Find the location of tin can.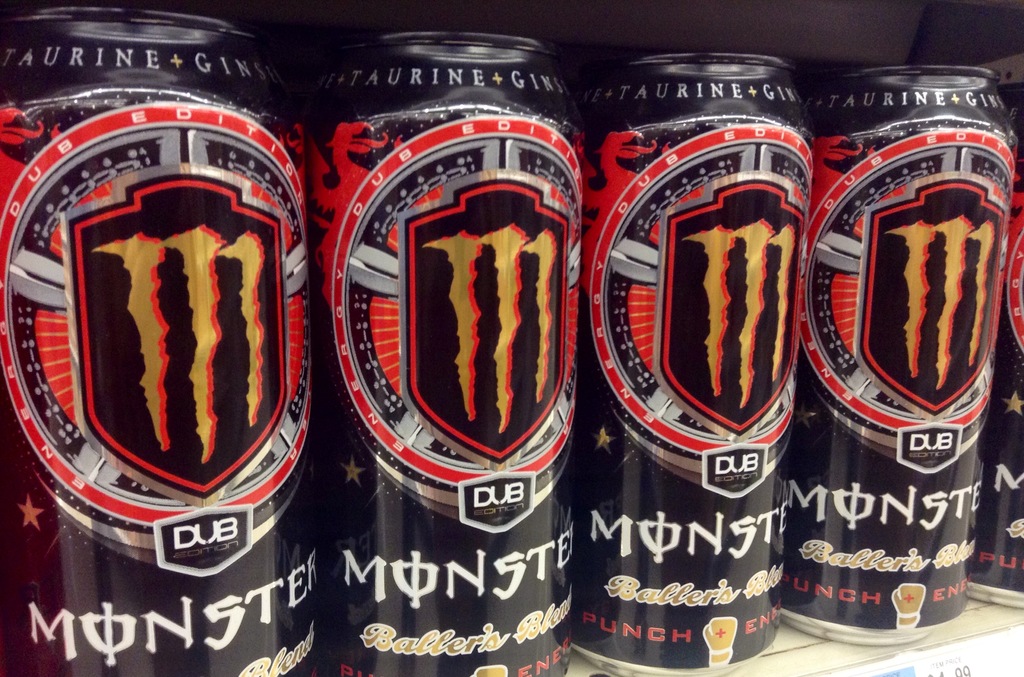
Location: box=[976, 76, 1023, 615].
